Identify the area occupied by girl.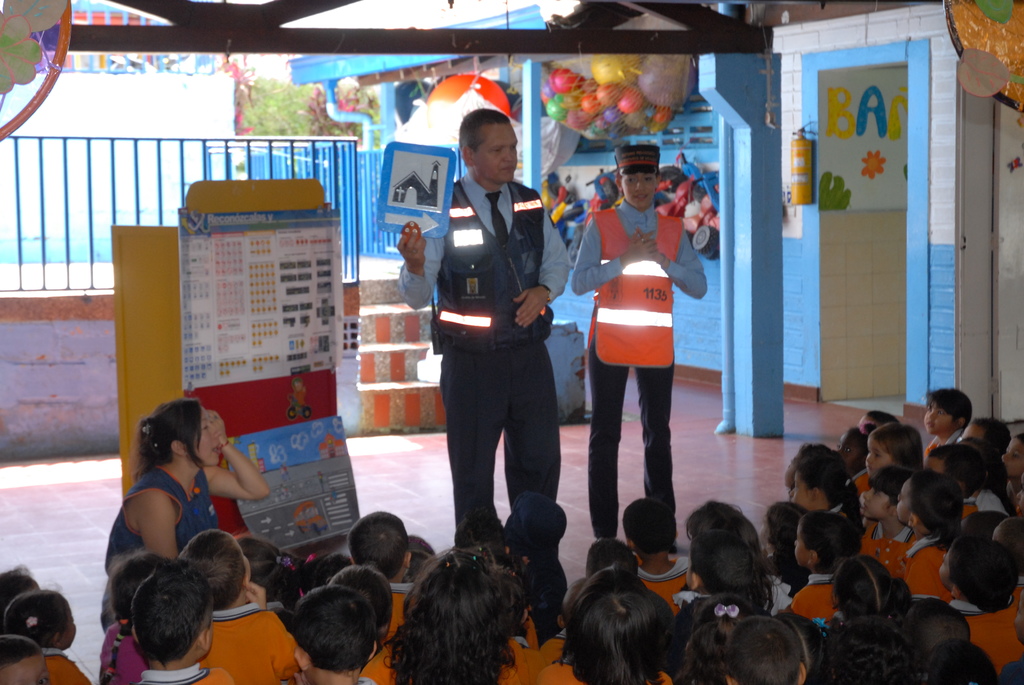
Area: {"x1": 863, "y1": 467, "x2": 921, "y2": 579}.
